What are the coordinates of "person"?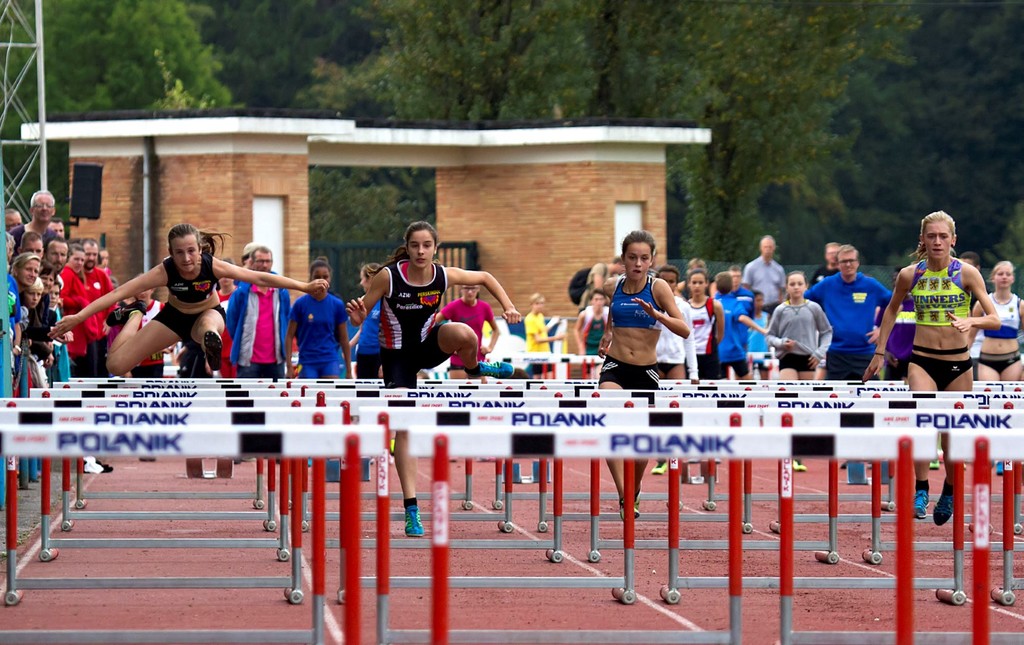
(212, 256, 243, 376).
